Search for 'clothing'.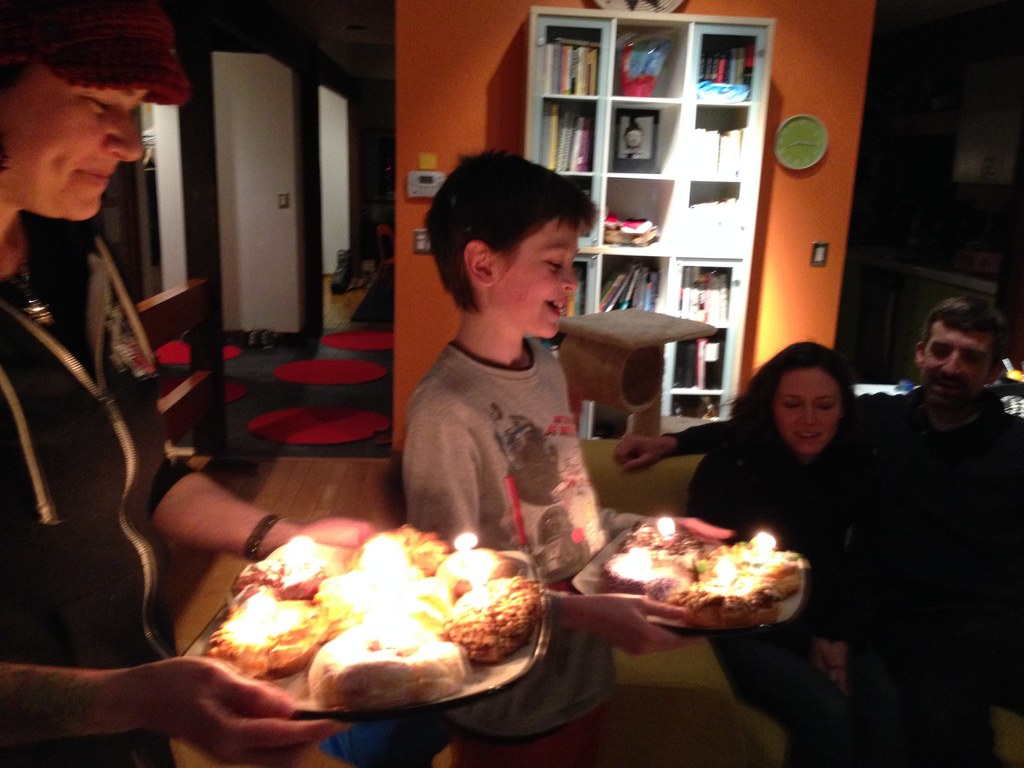
Found at 0/210/202/767.
